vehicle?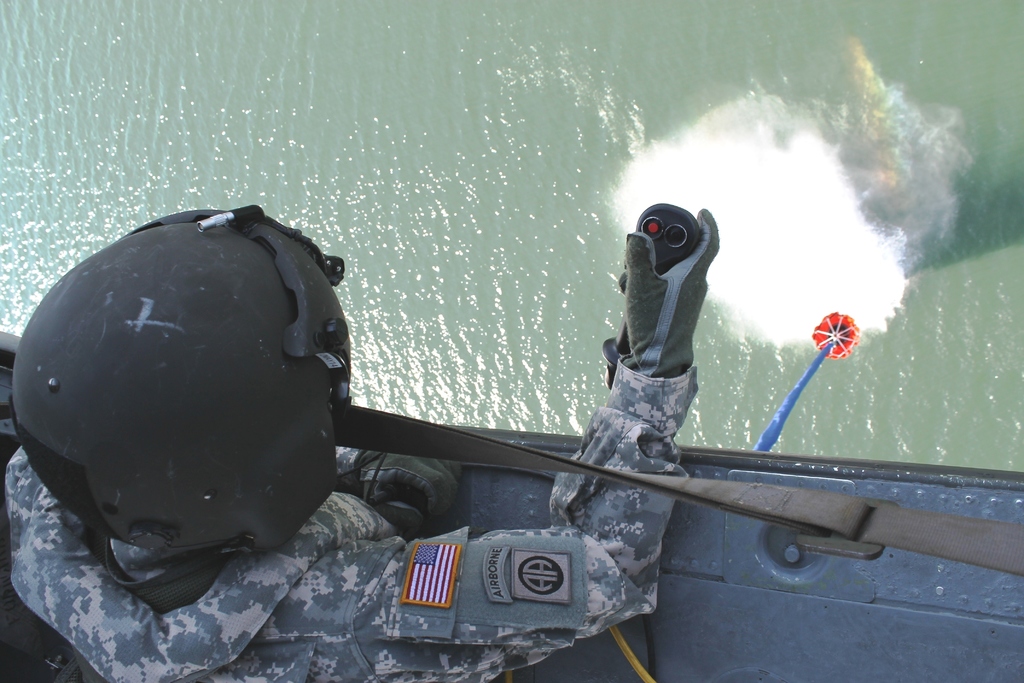
(0,309,1023,682)
